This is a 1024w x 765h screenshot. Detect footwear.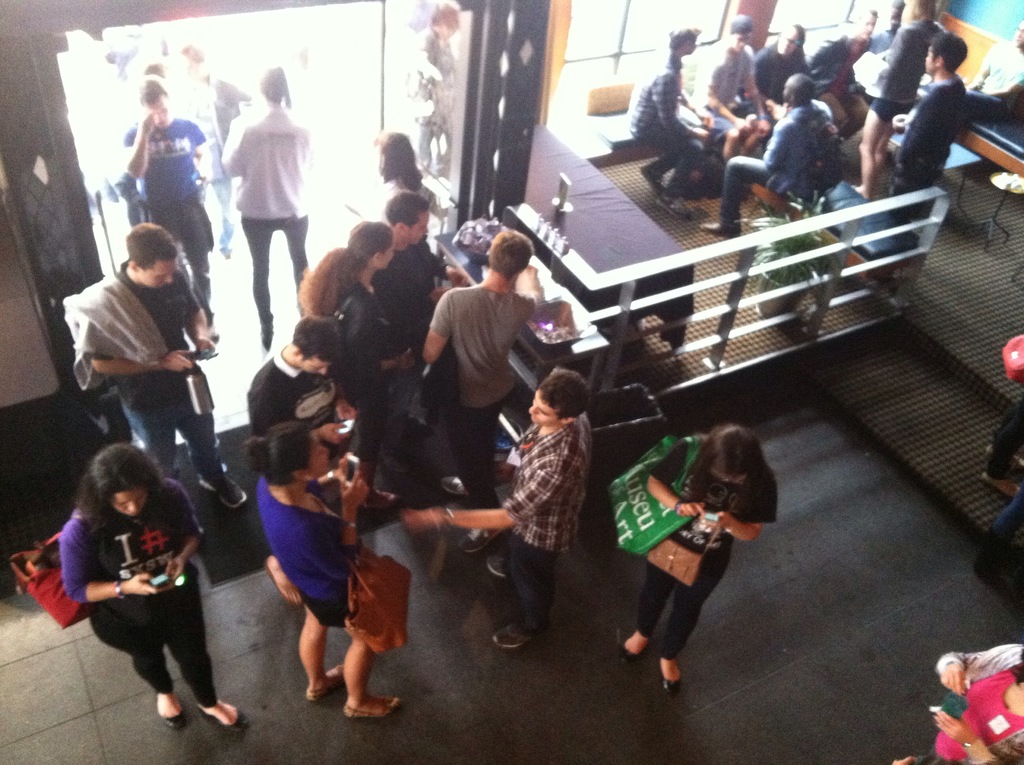
163, 705, 190, 733.
